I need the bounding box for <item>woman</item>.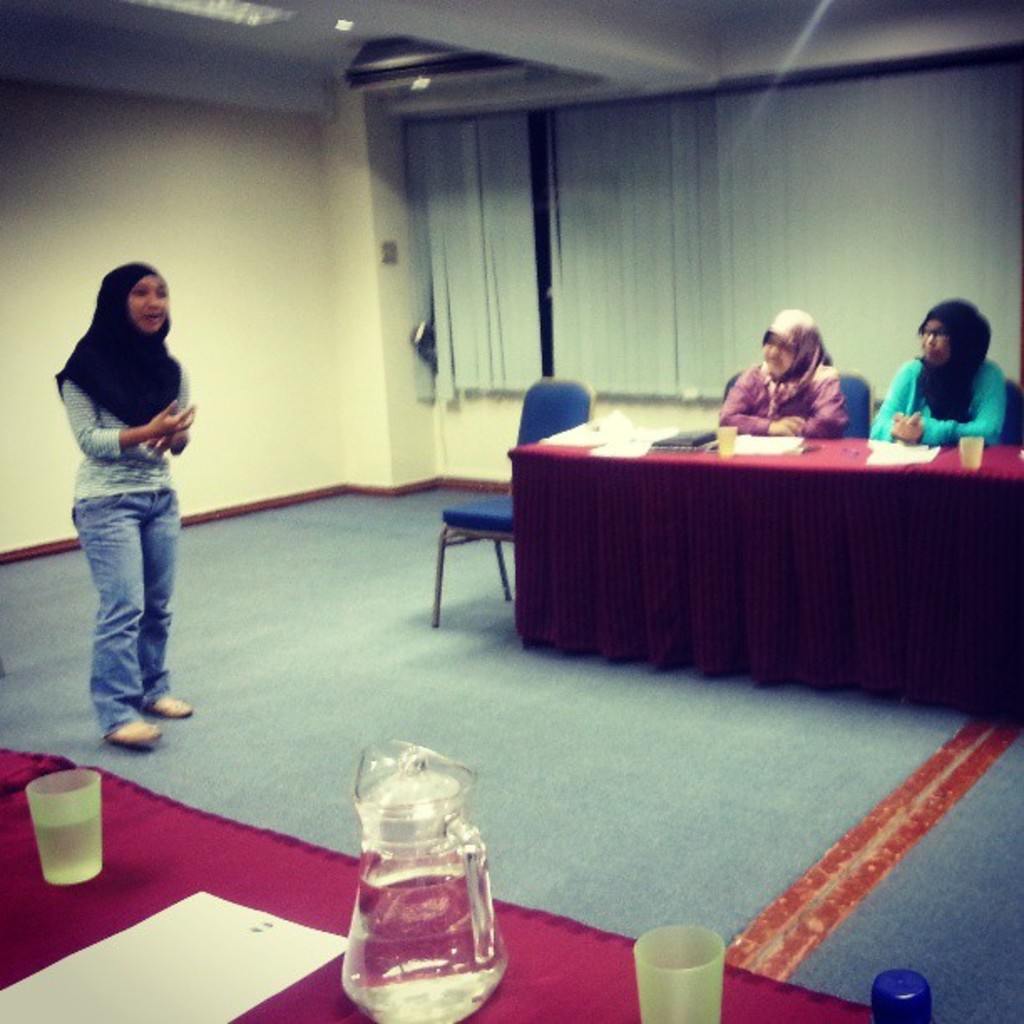
Here it is: (872,298,1004,445).
